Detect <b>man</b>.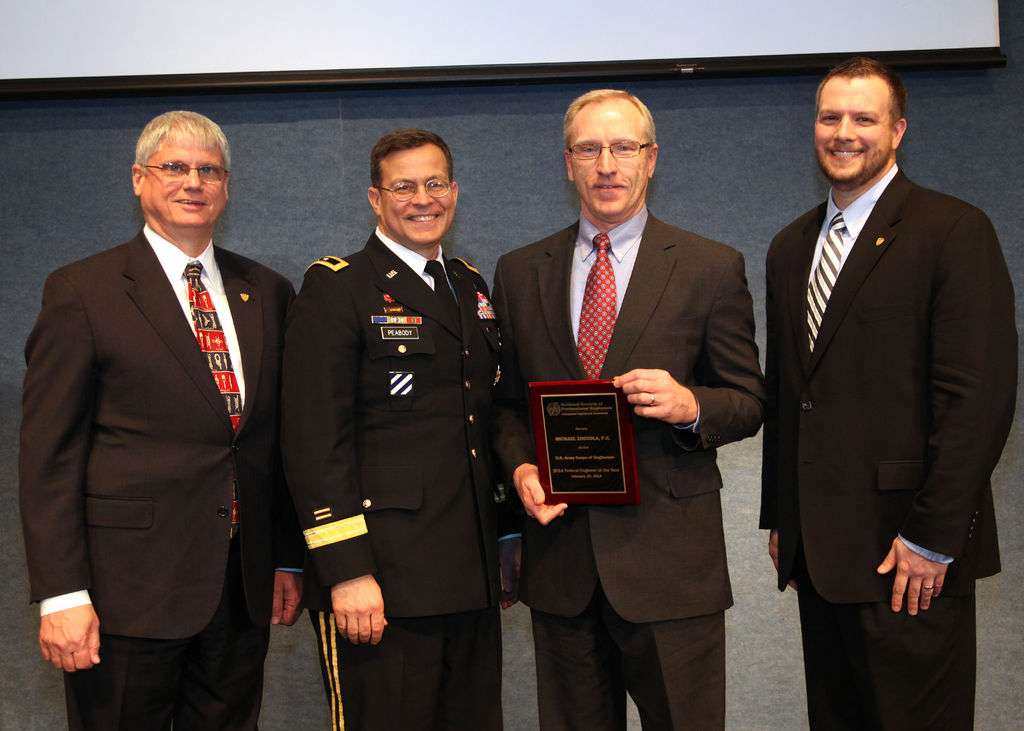
Detected at box(22, 89, 303, 717).
